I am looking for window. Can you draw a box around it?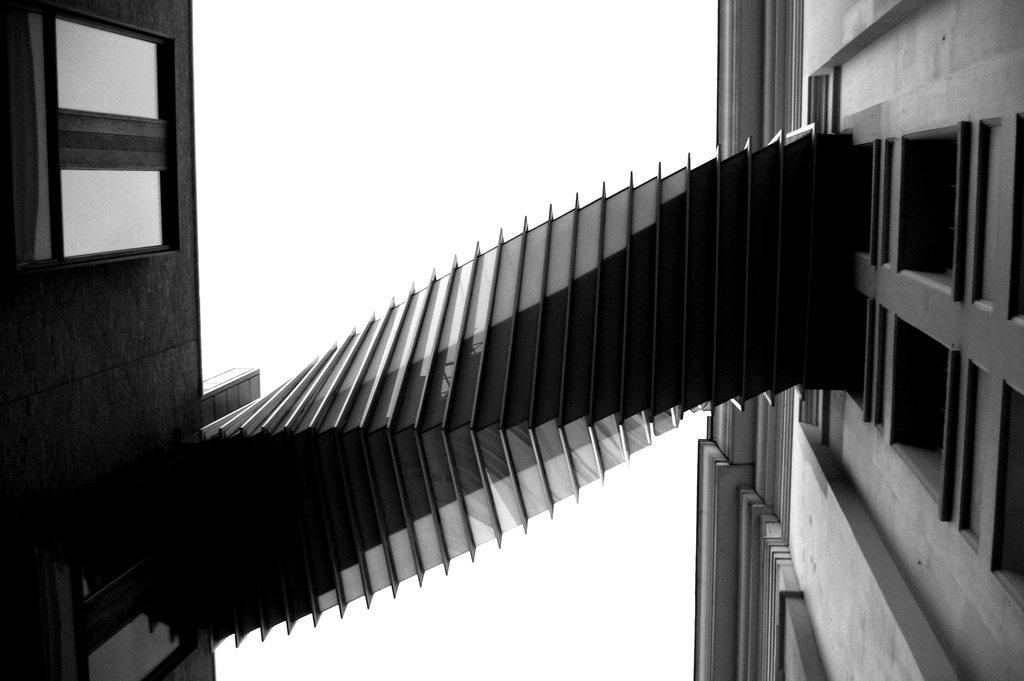
Sure, the bounding box is bbox=[27, 5, 217, 326].
